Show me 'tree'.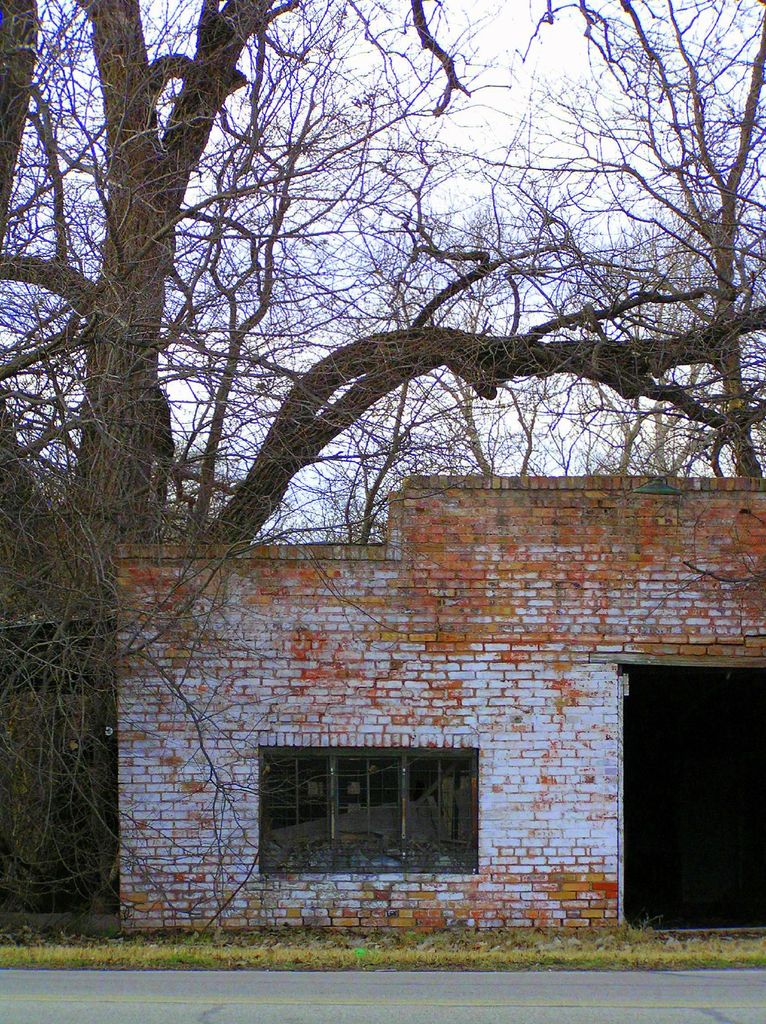
'tree' is here: l=0, t=0, r=765, b=953.
